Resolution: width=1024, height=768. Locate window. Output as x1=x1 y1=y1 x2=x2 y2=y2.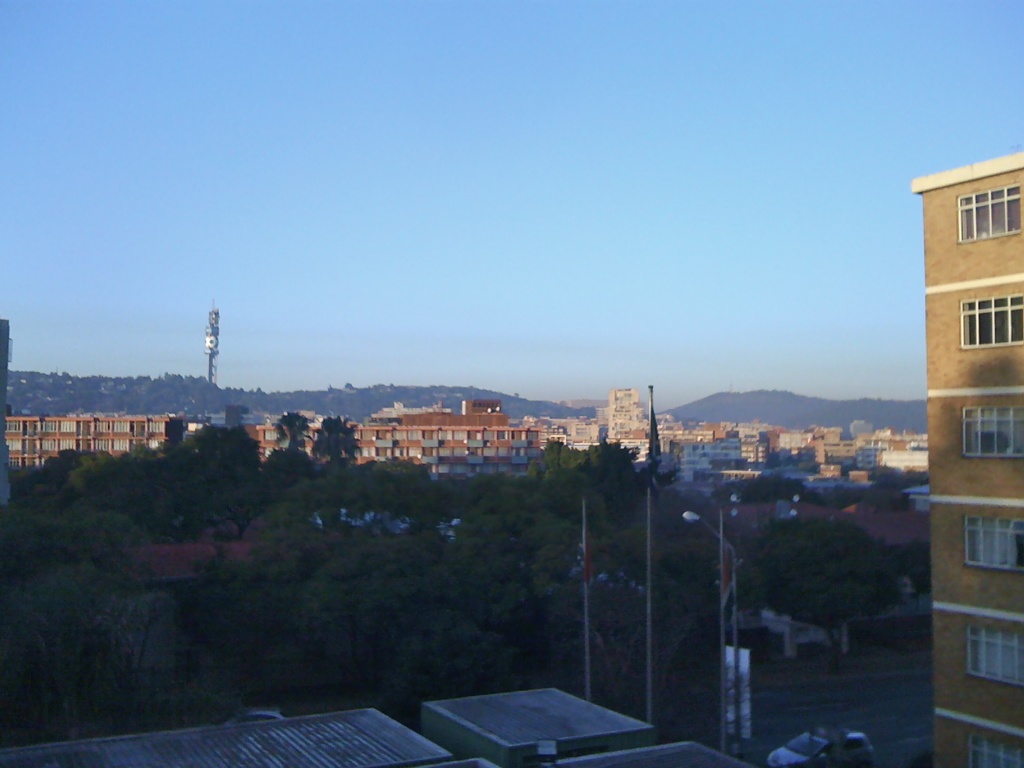
x1=528 y1=435 x2=536 y2=445.
